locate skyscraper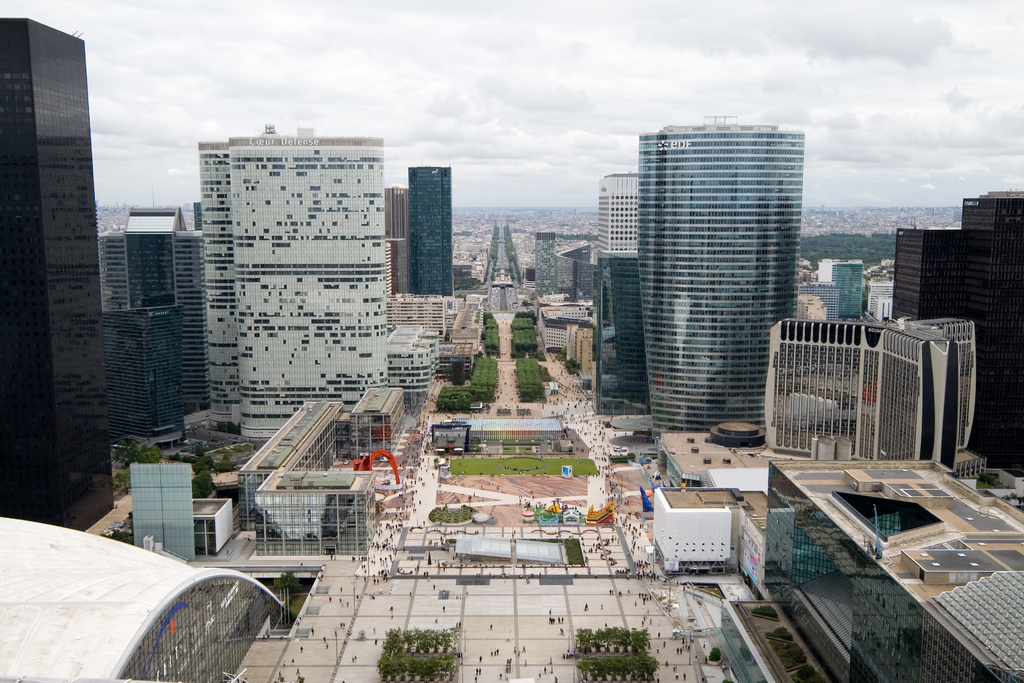
Rect(200, 111, 442, 436)
